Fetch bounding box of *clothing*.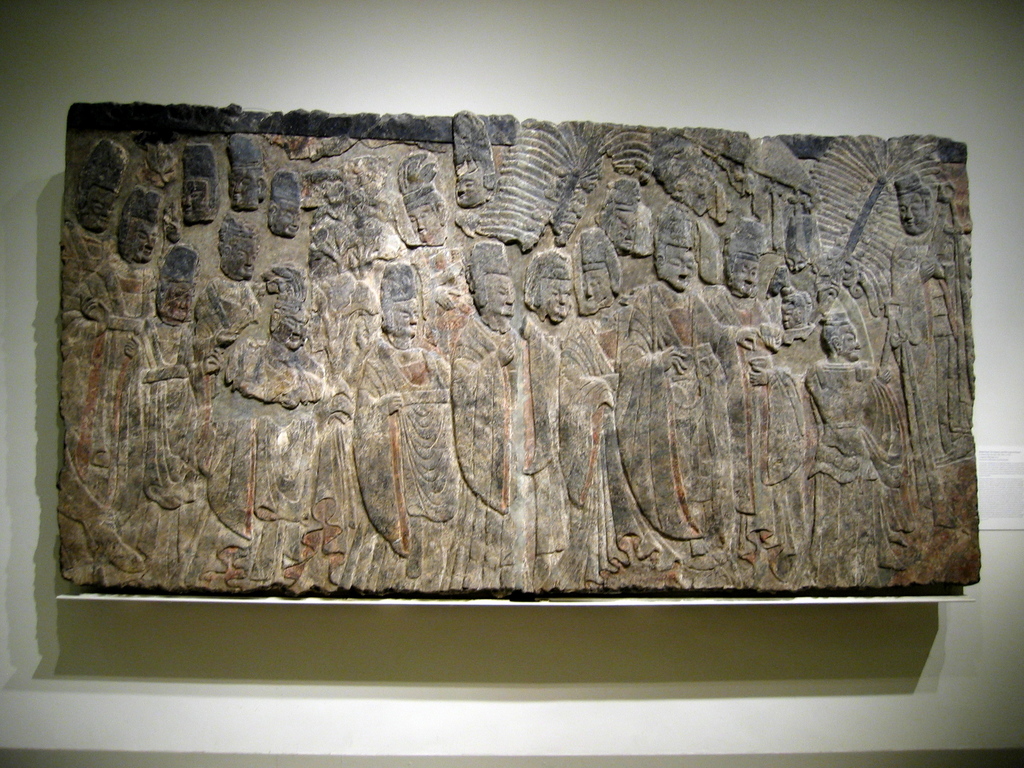
Bbox: region(516, 315, 619, 583).
